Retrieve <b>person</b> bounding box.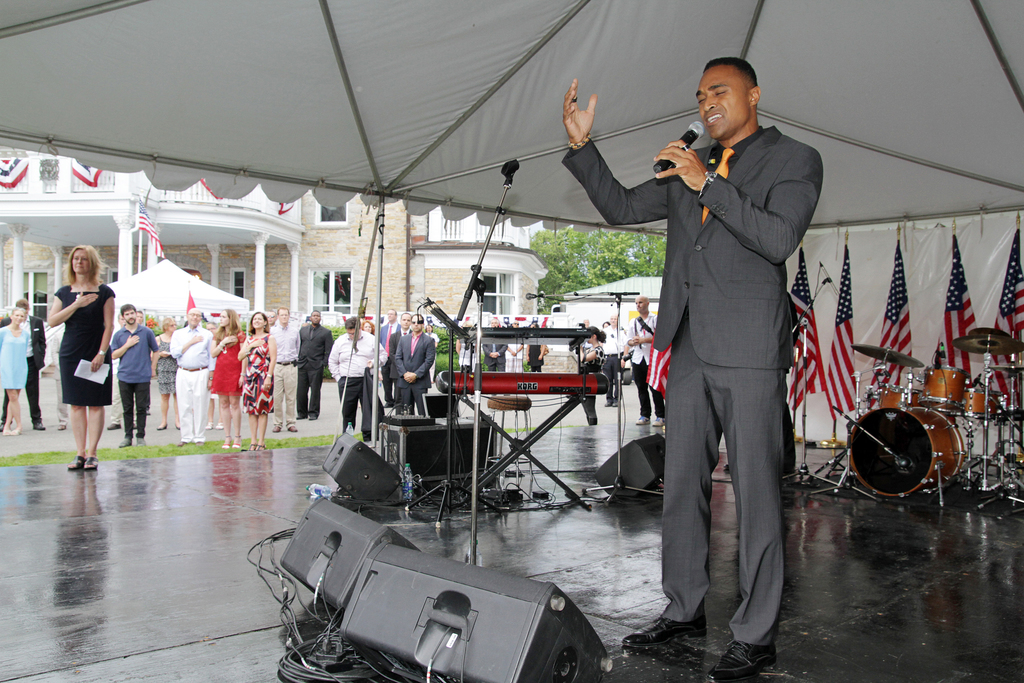
Bounding box: box(394, 313, 437, 416).
